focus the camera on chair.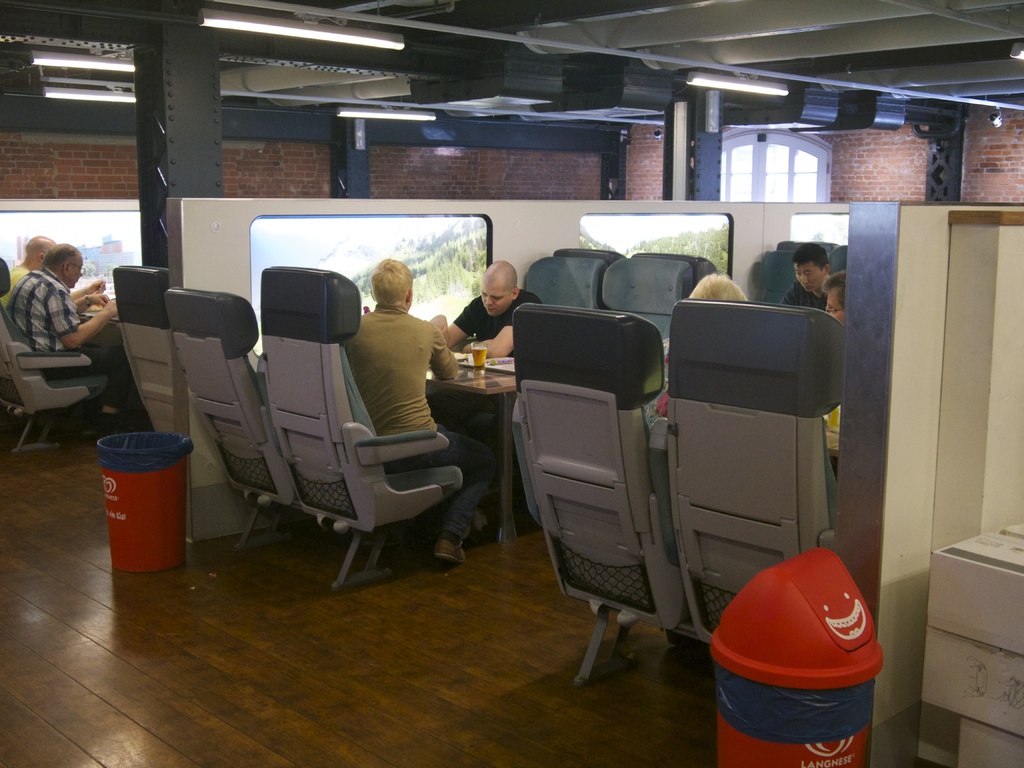
Focus region: [x1=158, y1=287, x2=297, y2=542].
